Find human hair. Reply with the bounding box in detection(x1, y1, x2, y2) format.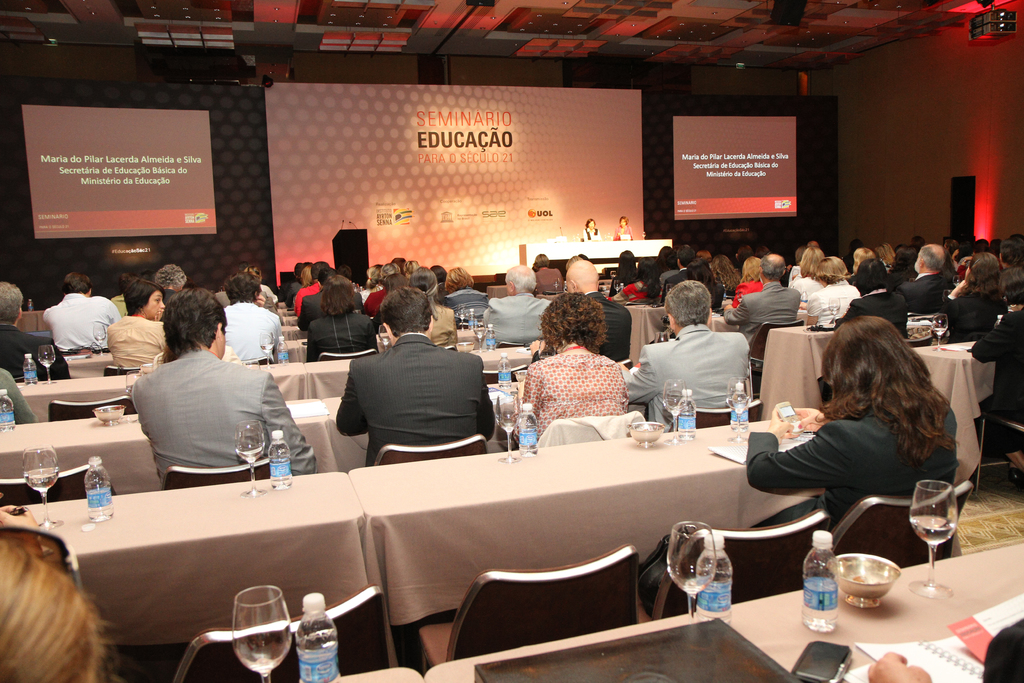
detection(445, 263, 476, 293).
